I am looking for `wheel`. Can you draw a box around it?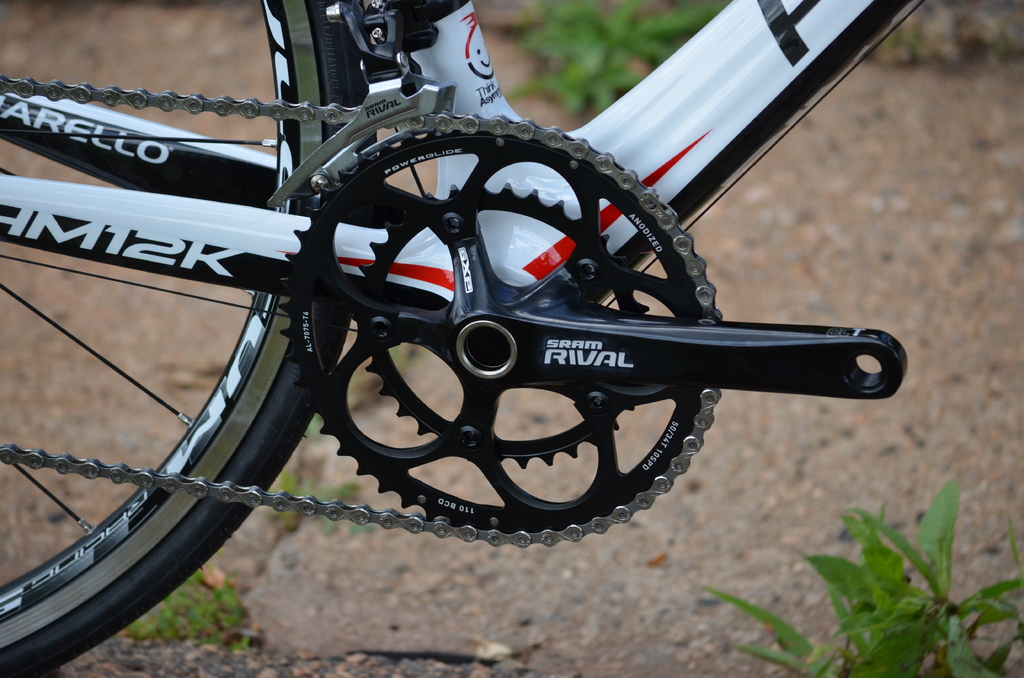
Sure, the bounding box is select_region(300, 120, 715, 537).
